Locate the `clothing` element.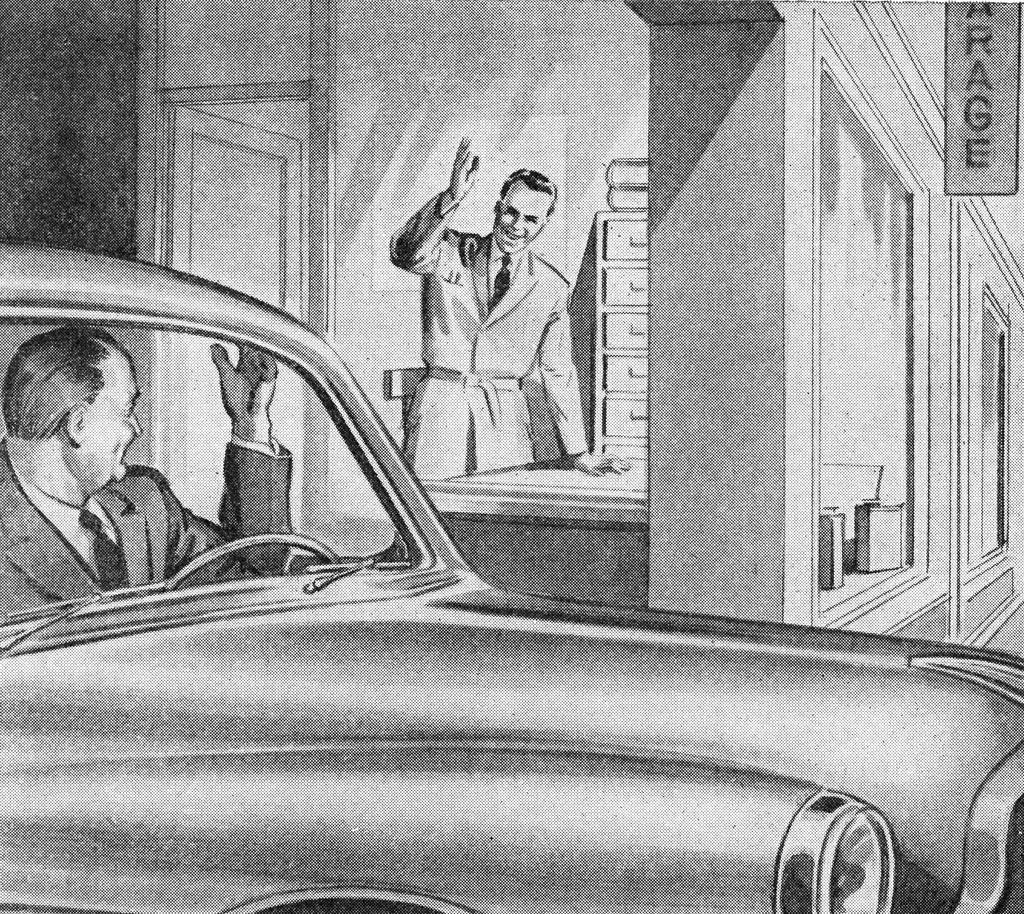
Element bbox: (left=403, top=166, right=589, bottom=488).
